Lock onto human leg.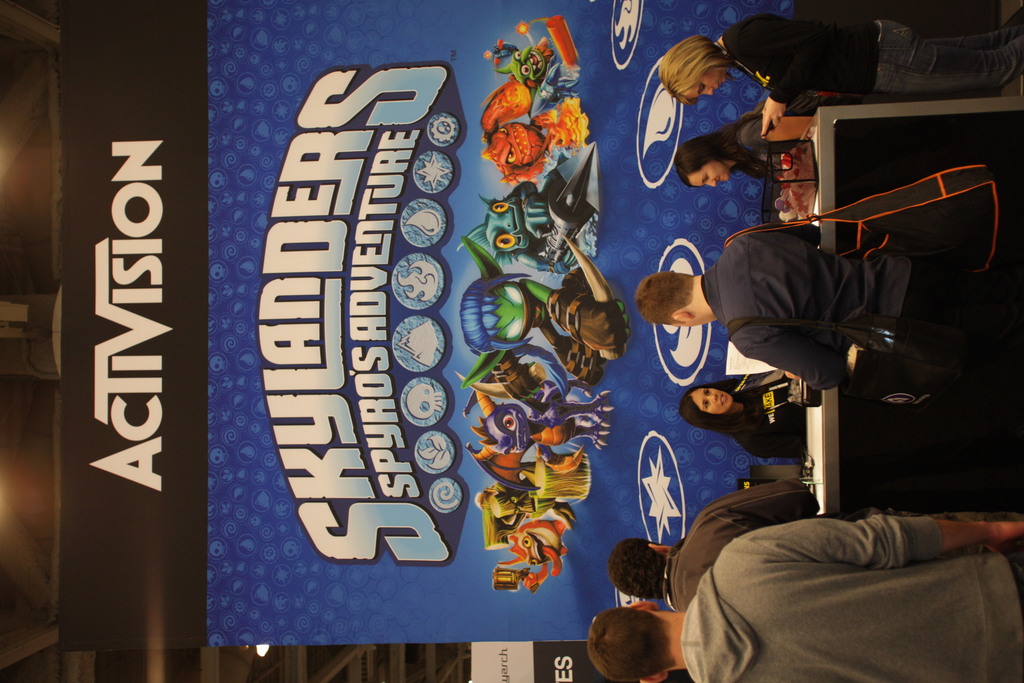
Locked: <region>872, 25, 1023, 92</region>.
